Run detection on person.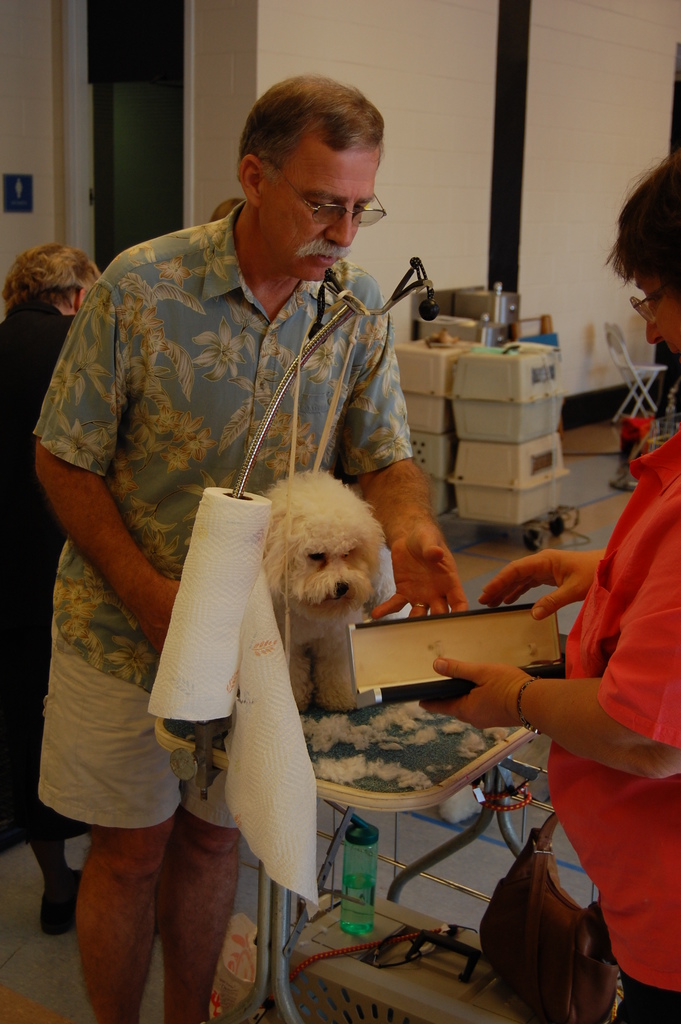
Result: 0,241,101,930.
